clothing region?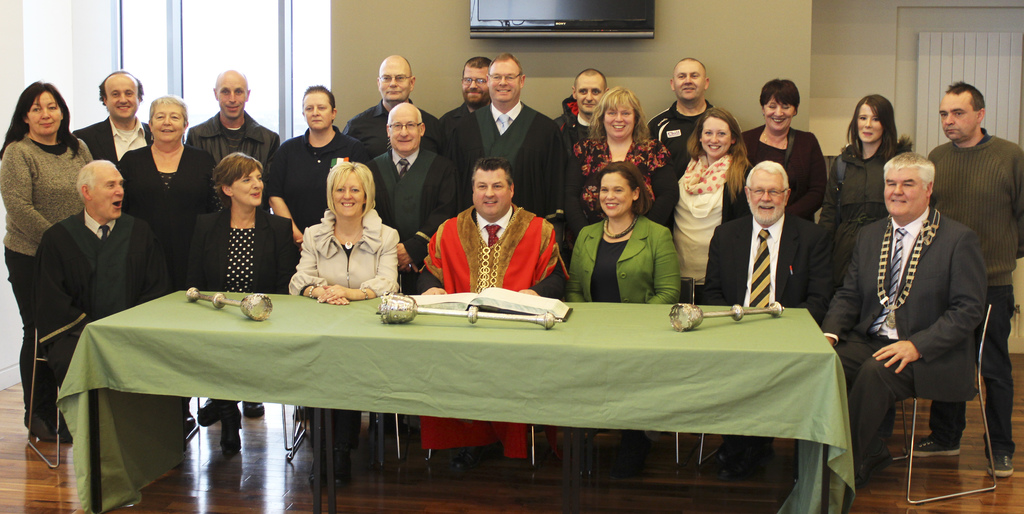
pyautogui.locateOnScreen(113, 143, 221, 252)
